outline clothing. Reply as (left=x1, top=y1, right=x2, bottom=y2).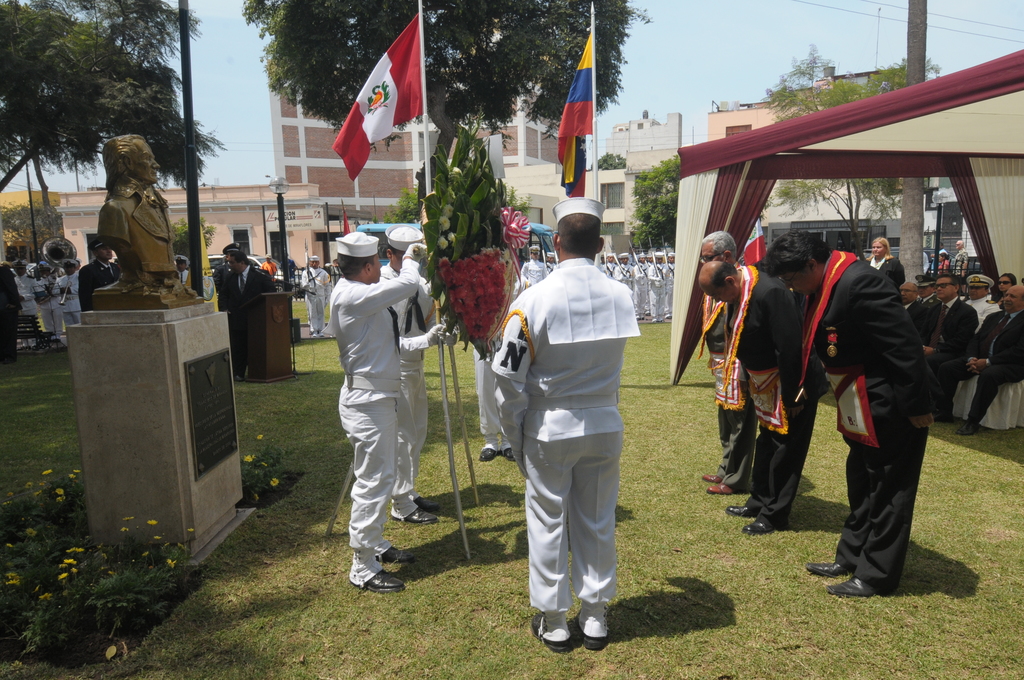
(left=504, top=229, right=653, bottom=622).
